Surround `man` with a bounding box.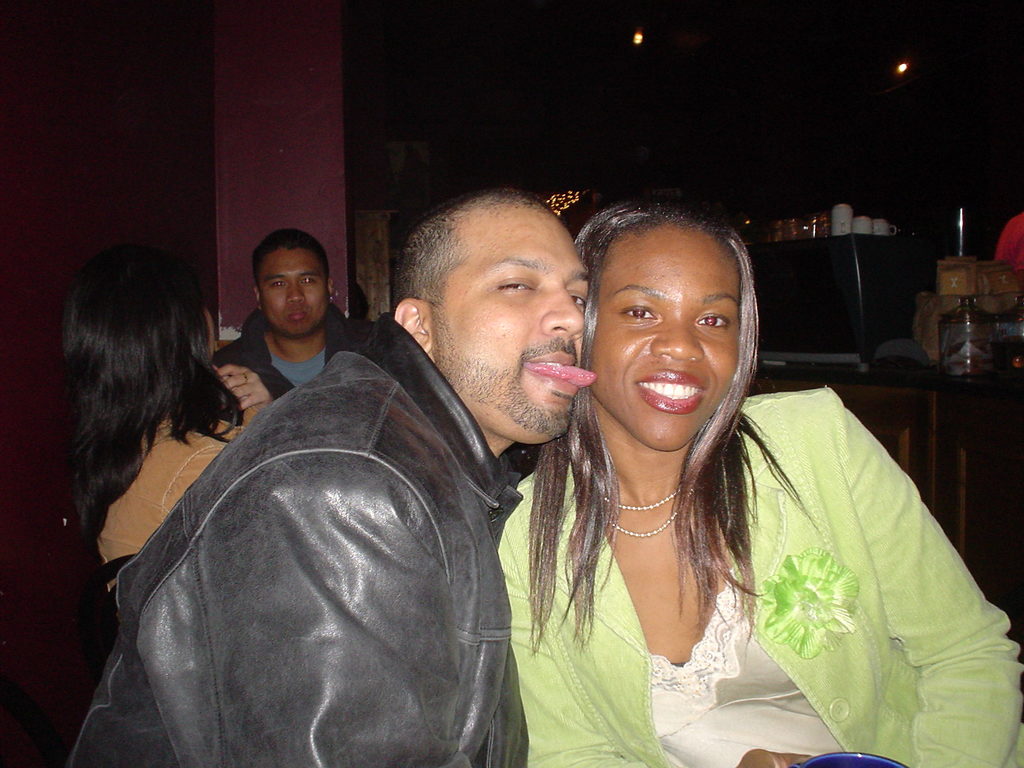
[left=36, top=186, right=623, bottom=767].
